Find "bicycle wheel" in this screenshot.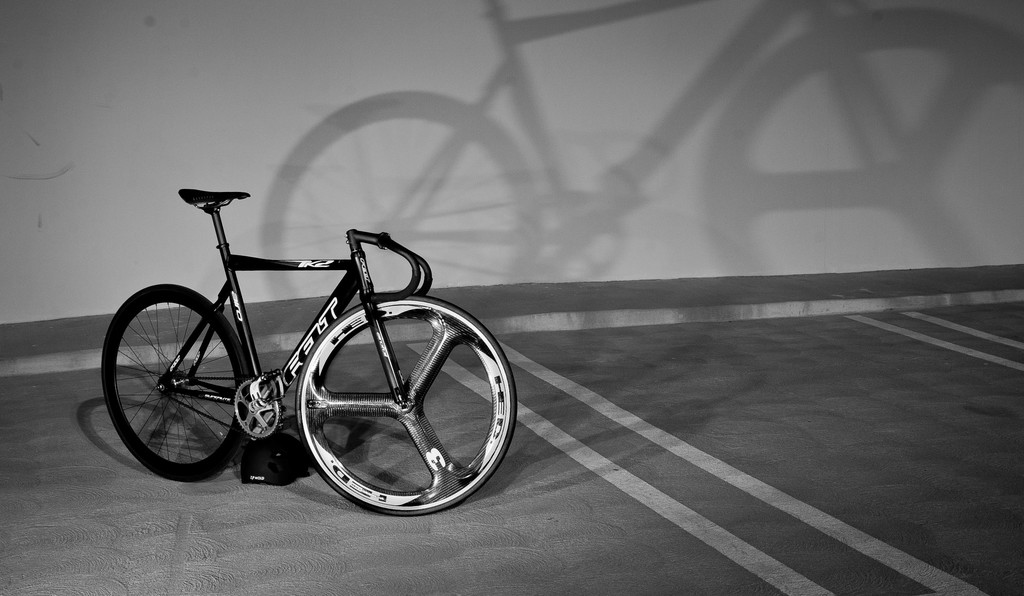
The bounding box for "bicycle wheel" is region(103, 268, 260, 483).
